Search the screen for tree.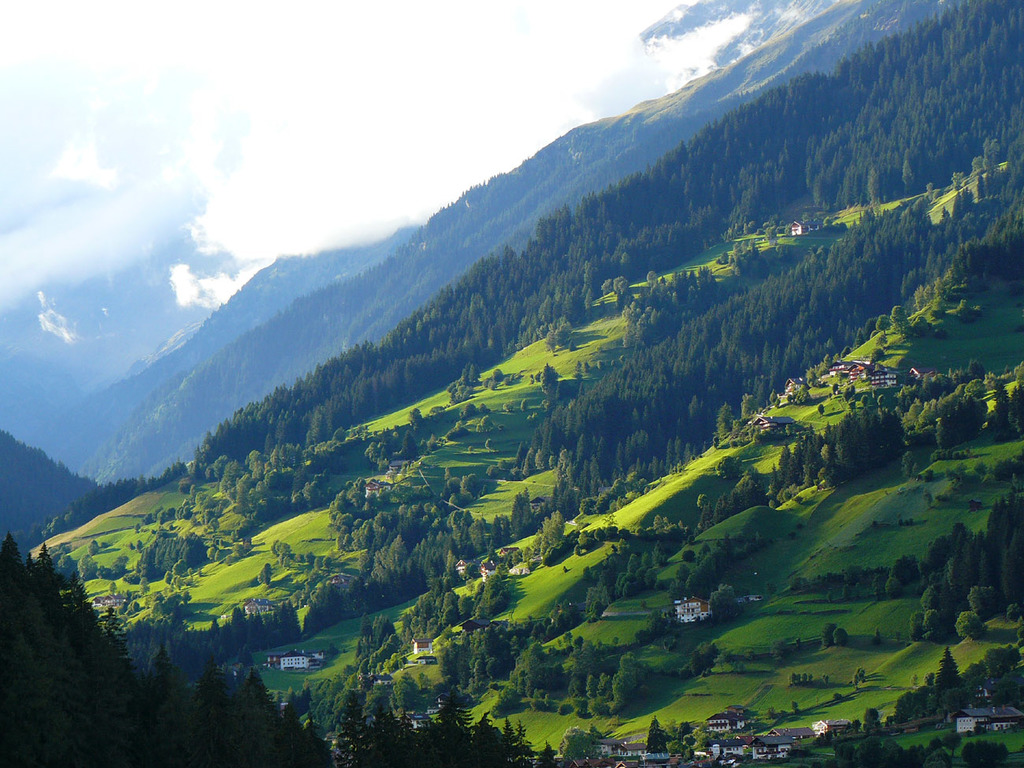
Found at bbox(890, 407, 903, 460).
